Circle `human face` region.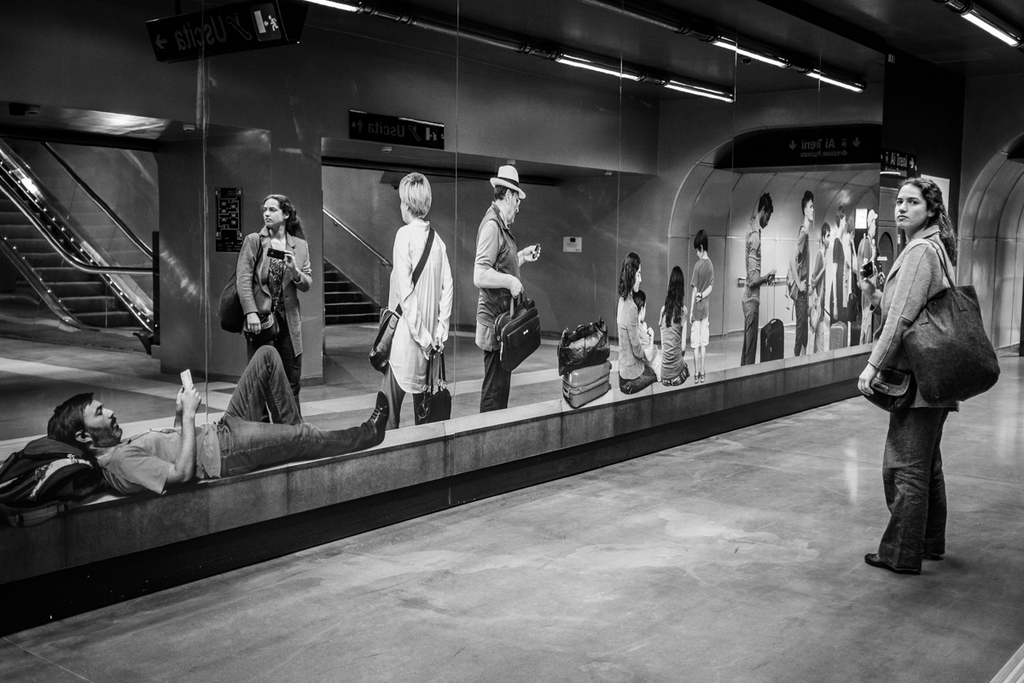
Region: [86,400,125,434].
